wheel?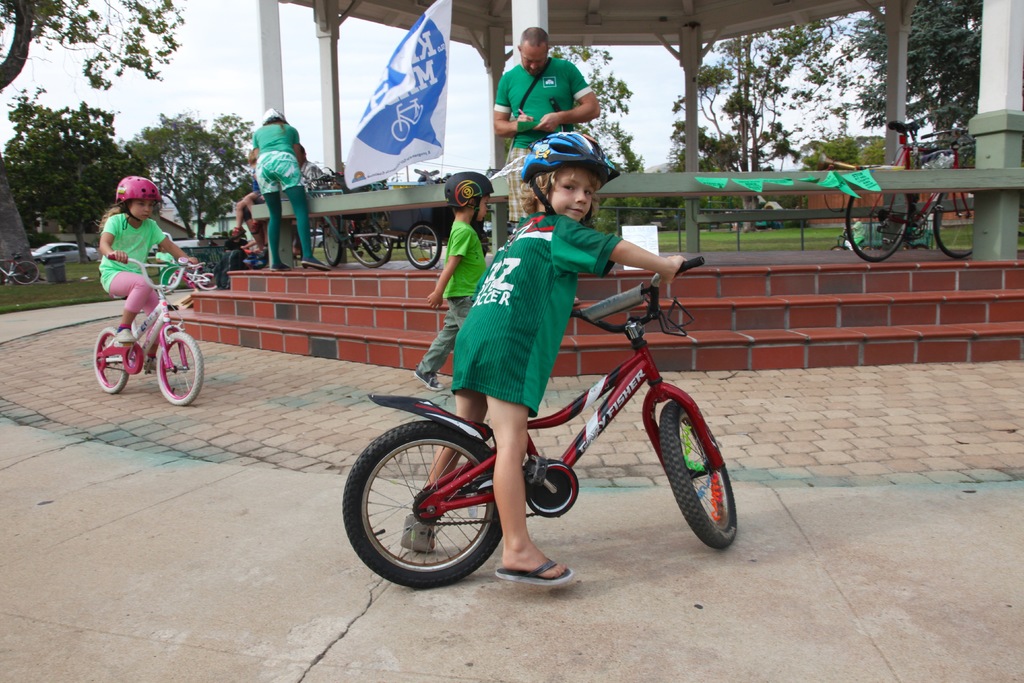
box(646, 404, 746, 548)
